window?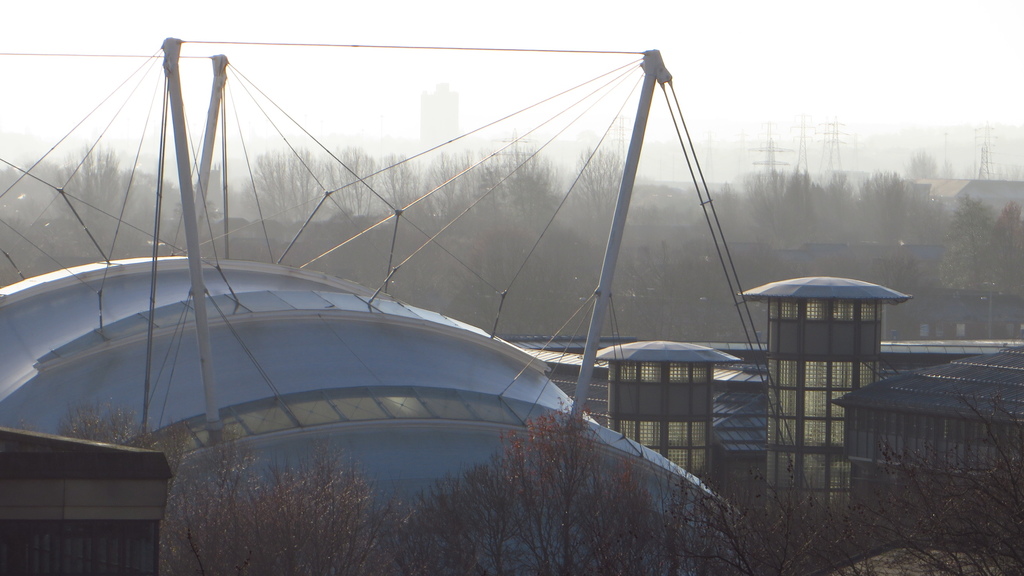
left=740, top=351, right=876, bottom=532
